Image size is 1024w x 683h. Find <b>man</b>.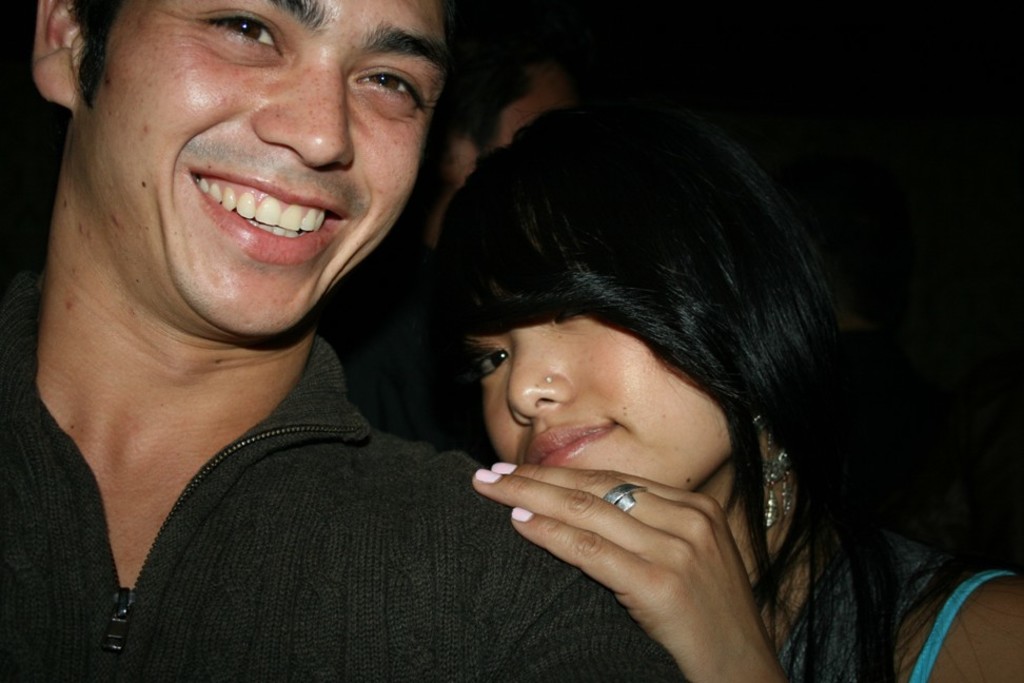
{"left": 0, "top": 0, "right": 684, "bottom": 682}.
